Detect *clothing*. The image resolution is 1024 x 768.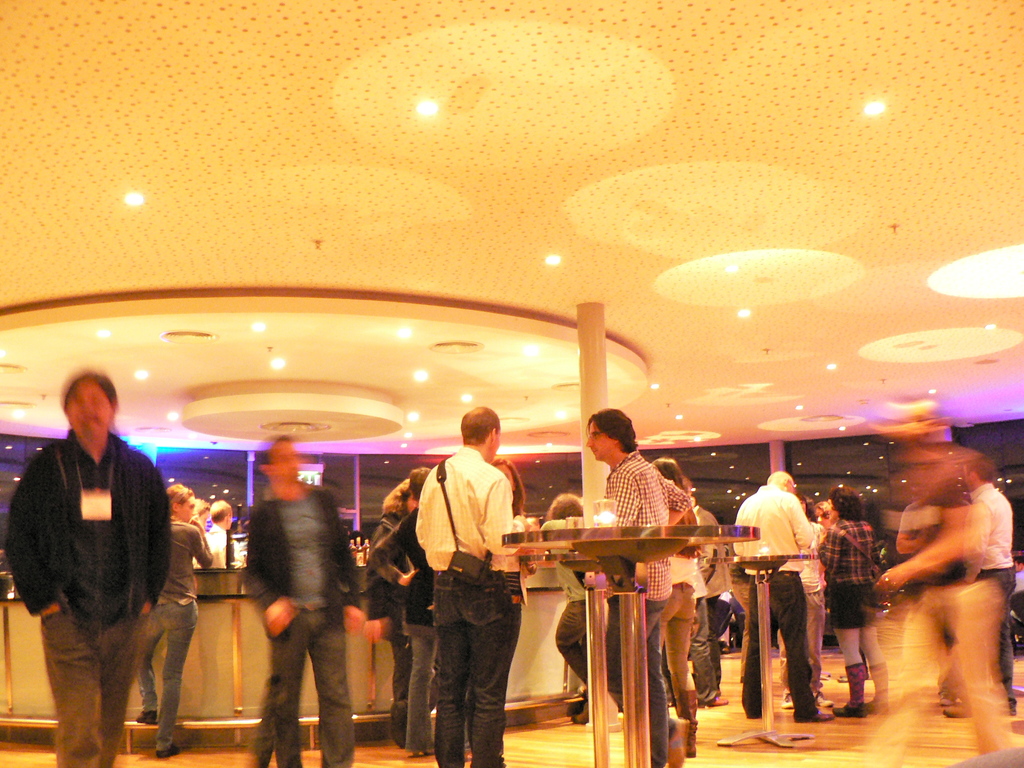
Rect(355, 509, 403, 739).
